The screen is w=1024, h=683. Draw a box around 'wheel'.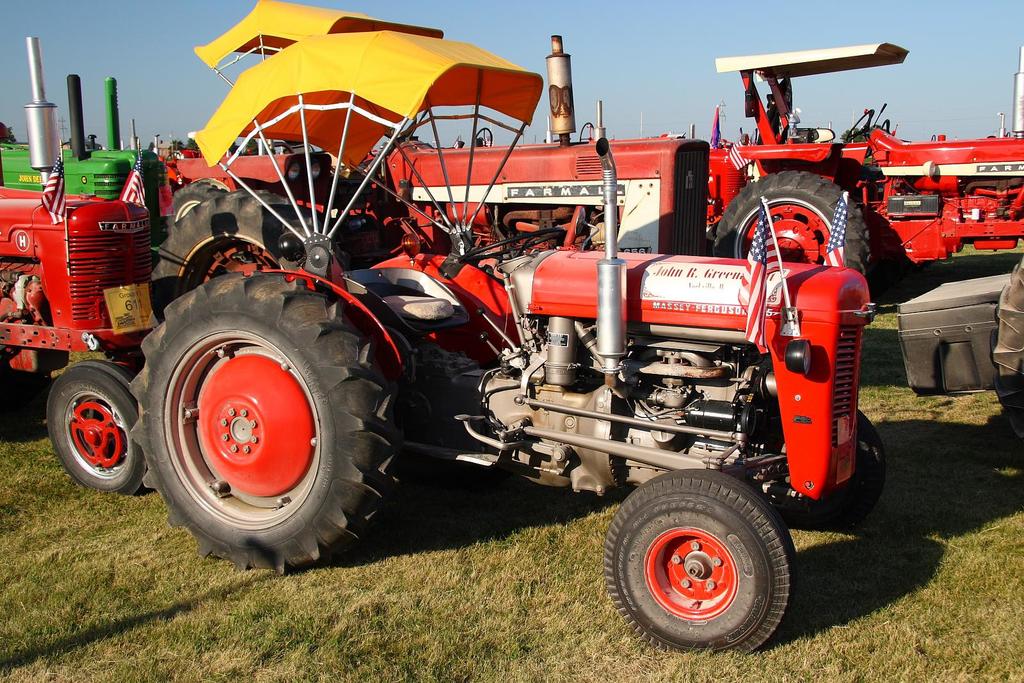
602:467:796:655.
